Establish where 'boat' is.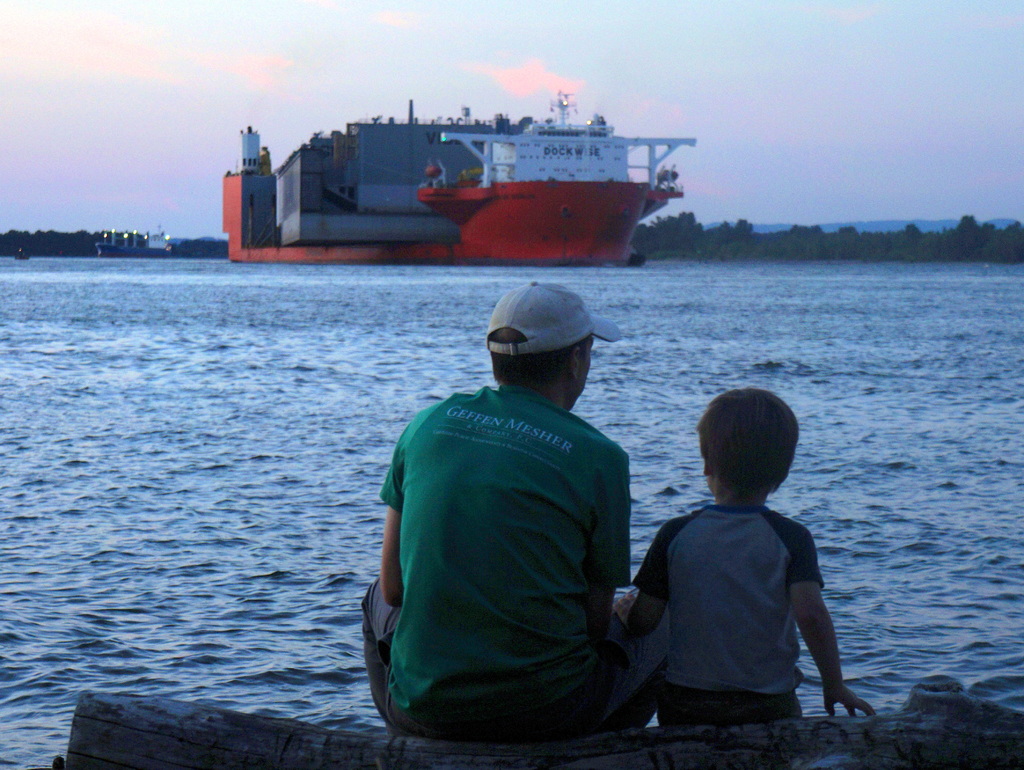
Established at pyautogui.locateOnScreen(204, 91, 721, 292).
